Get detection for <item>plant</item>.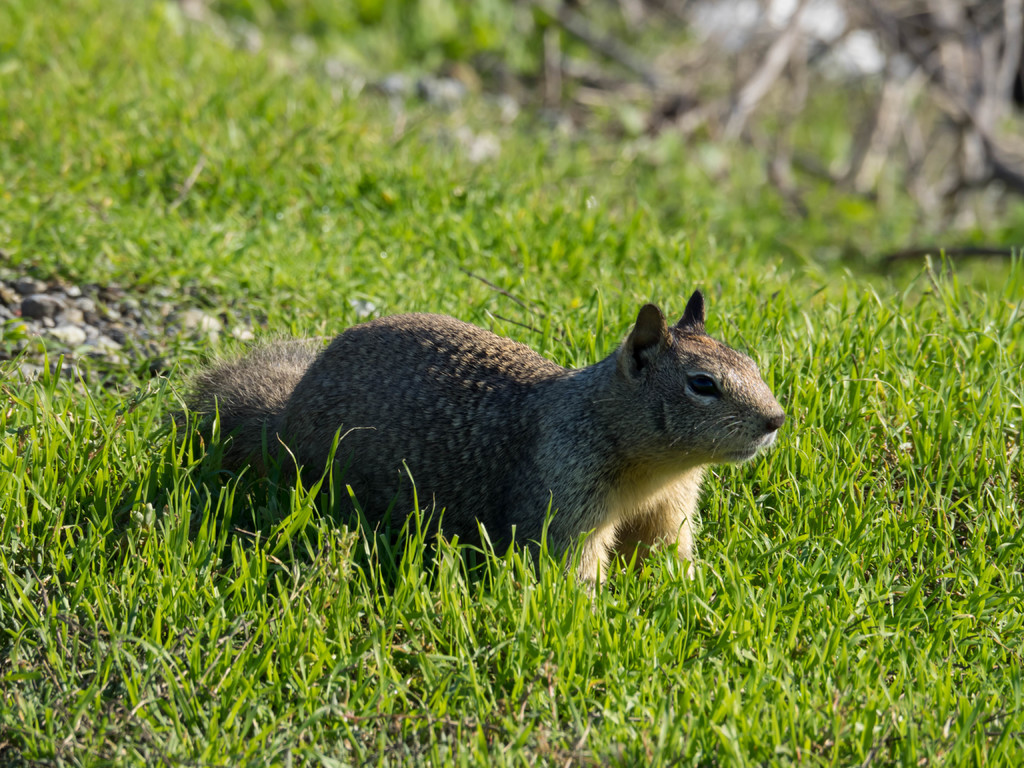
Detection: 0:0:1023:767.
